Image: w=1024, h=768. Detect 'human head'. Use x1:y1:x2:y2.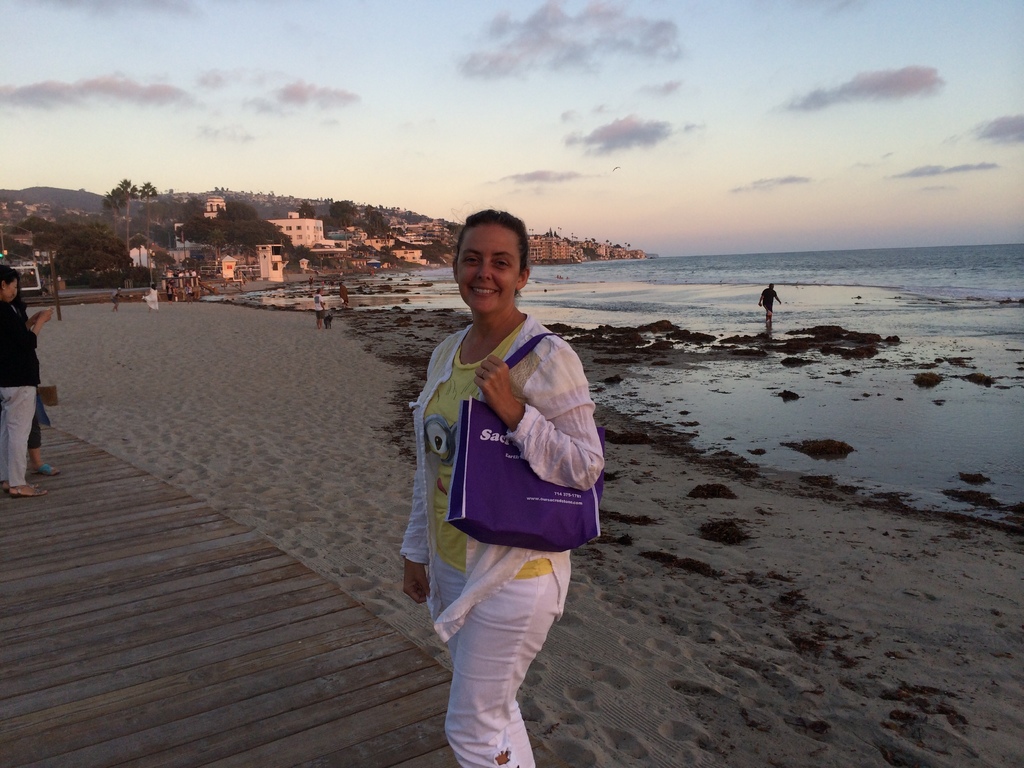
445:207:536:311.
